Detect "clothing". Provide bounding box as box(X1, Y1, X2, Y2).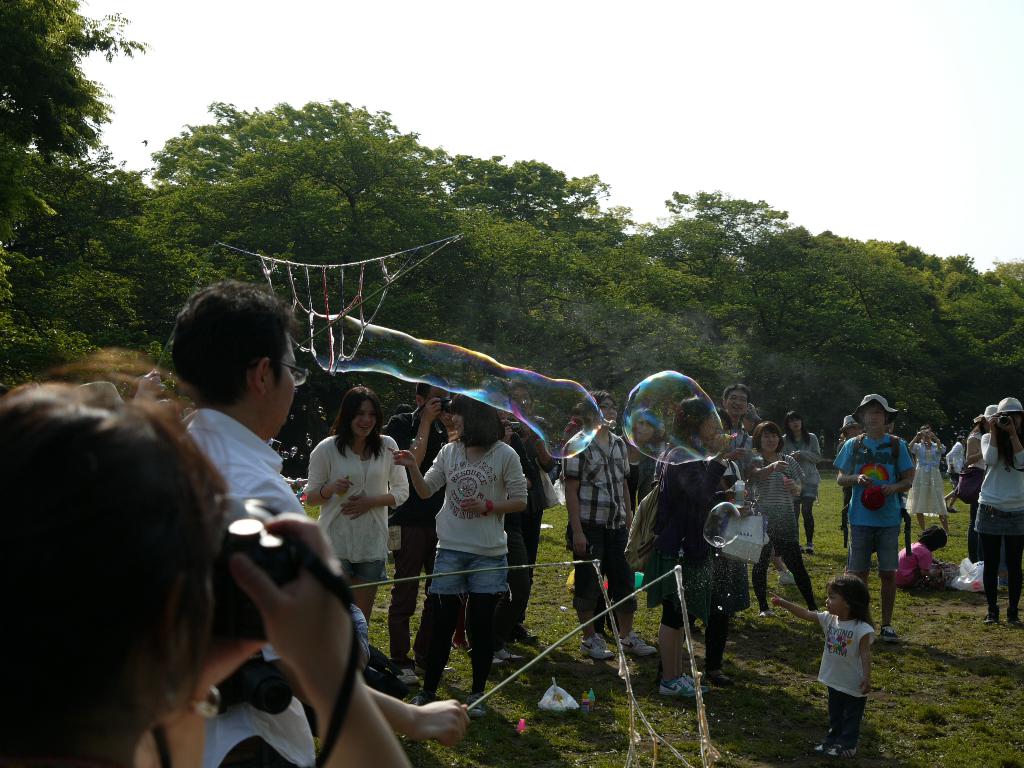
box(835, 428, 906, 577).
